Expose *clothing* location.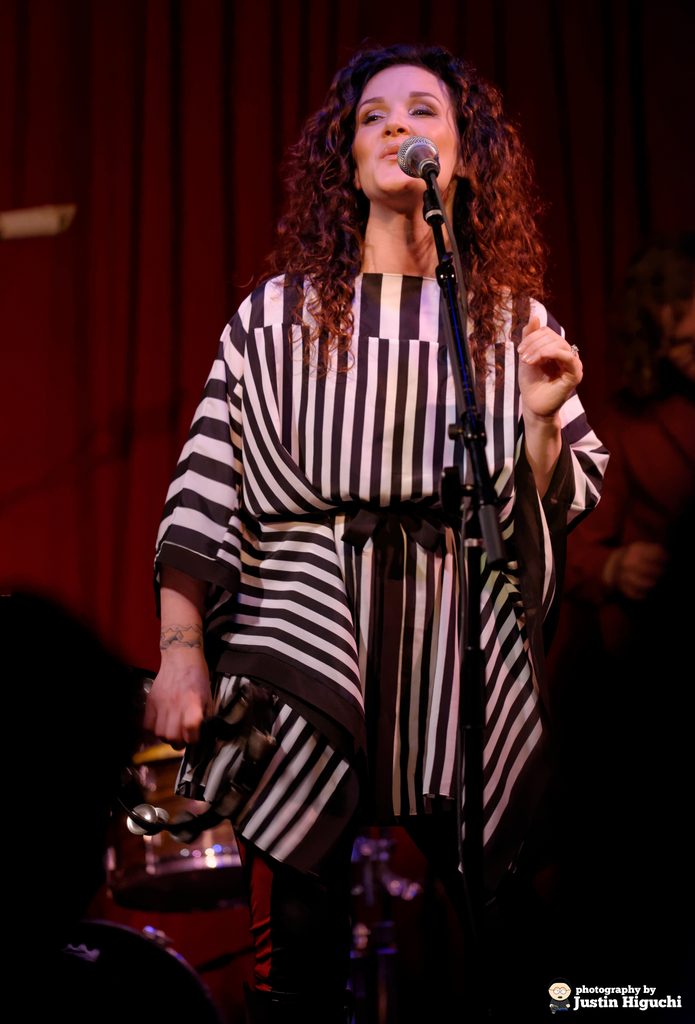
Exposed at locate(177, 158, 546, 943).
